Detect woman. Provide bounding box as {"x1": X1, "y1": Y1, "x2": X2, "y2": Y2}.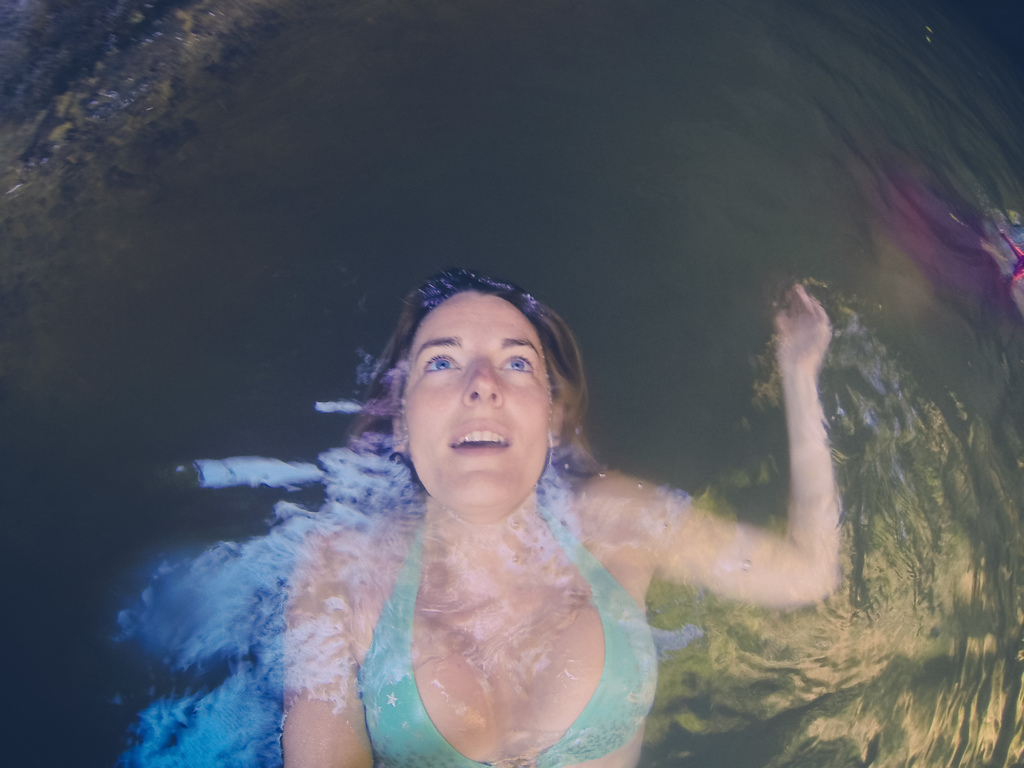
{"x1": 191, "y1": 256, "x2": 858, "y2": 767}.
